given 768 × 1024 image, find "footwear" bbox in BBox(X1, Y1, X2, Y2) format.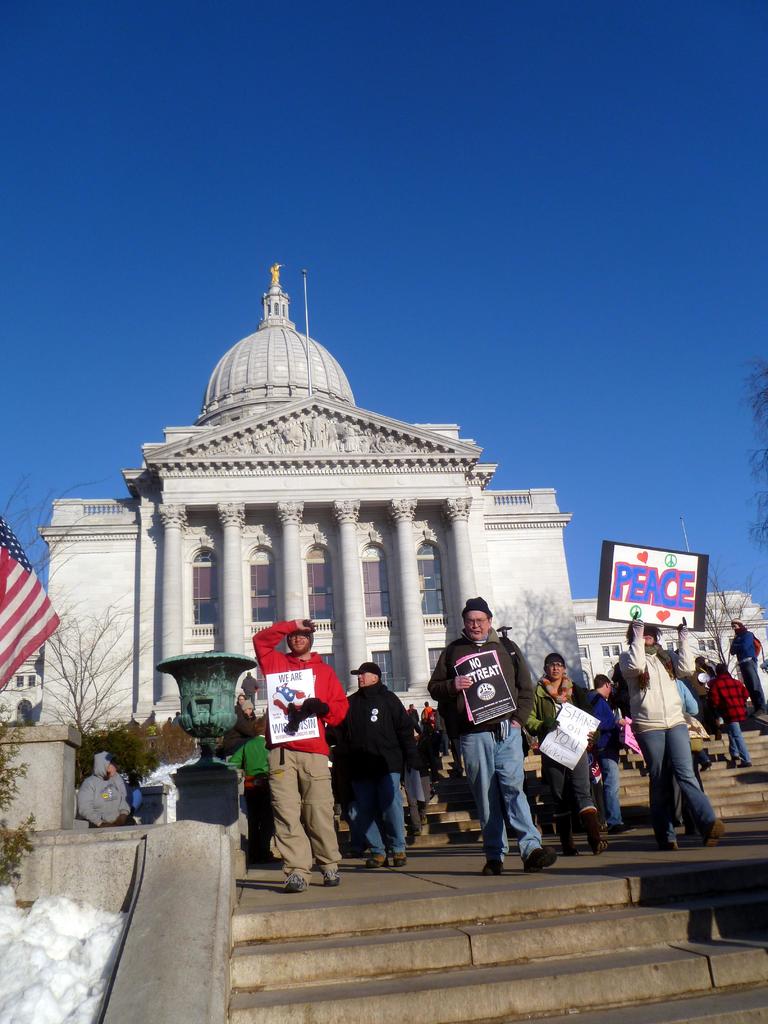
BBox(479, 861, 508, 875).
